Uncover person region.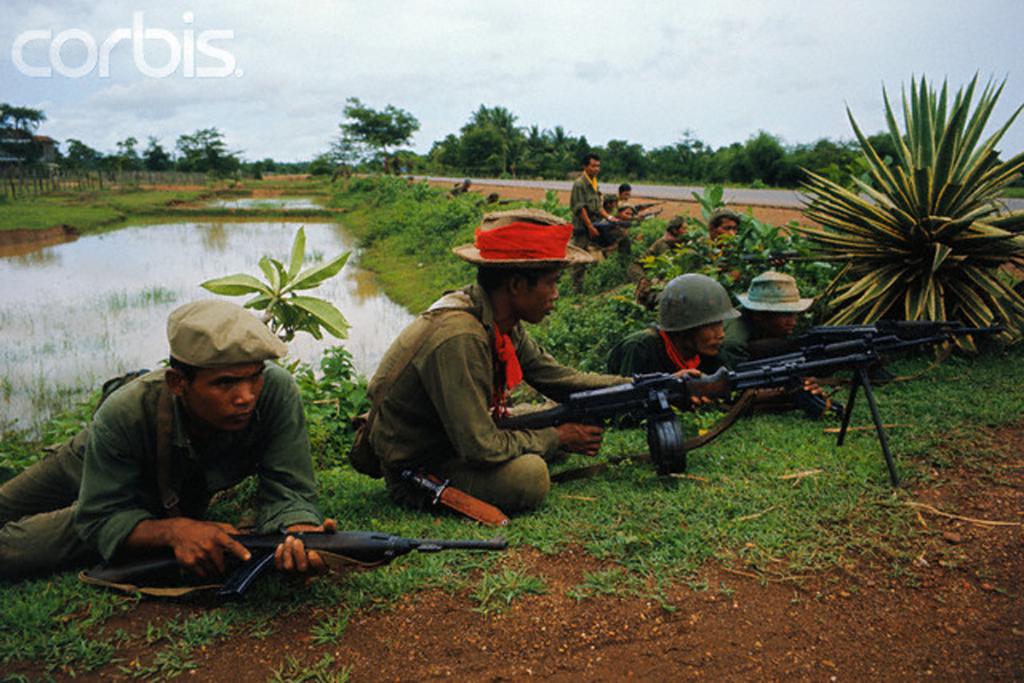
Uncovered: bbox=[721, 268, 803, 364].
